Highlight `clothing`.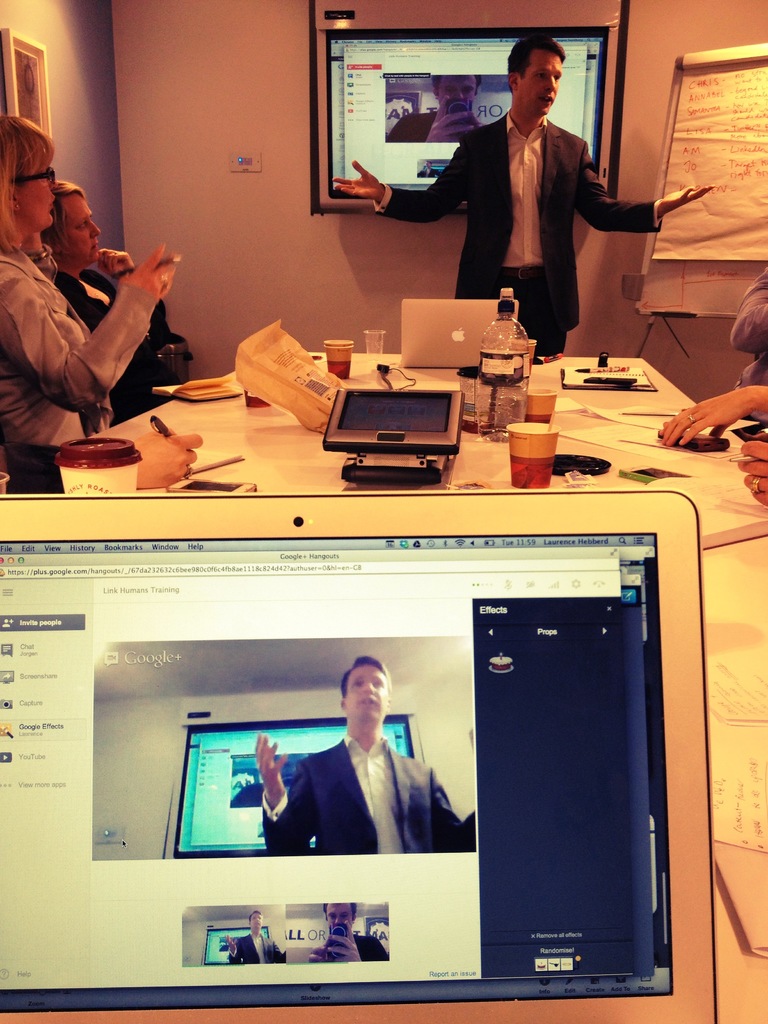
Highlighted region: box(383, 108, 666, 369).
